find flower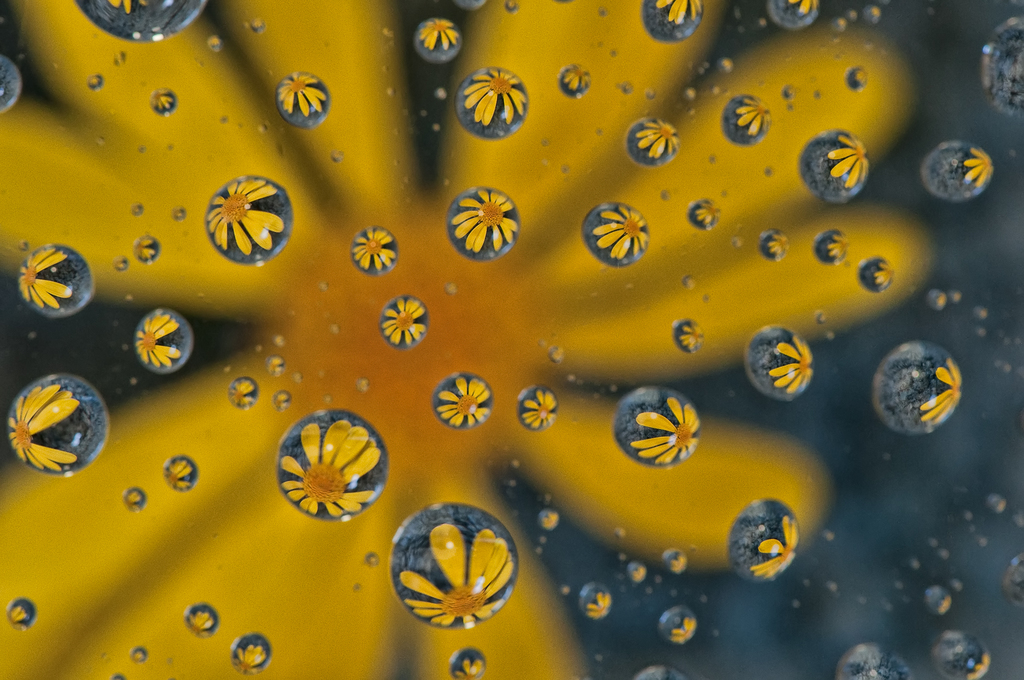
left=595, top=206, right=648, bottom=264
